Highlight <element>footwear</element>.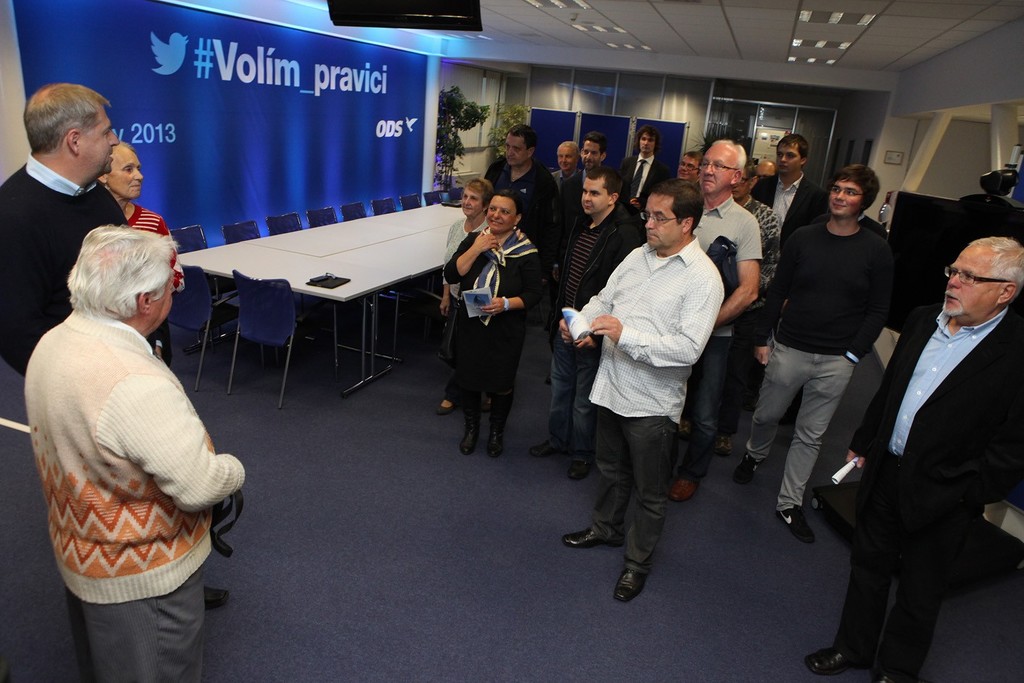
Highlighted region: (left=872, top=662, right=921, bottom=682).
